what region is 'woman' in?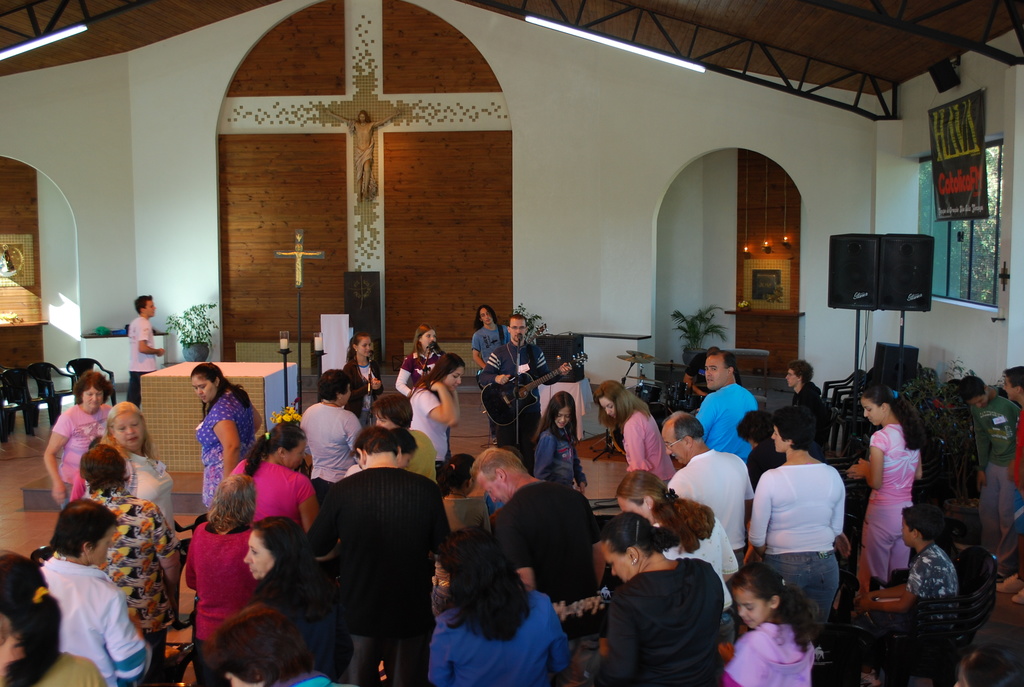
select_region(75, 443, 184, 686).
